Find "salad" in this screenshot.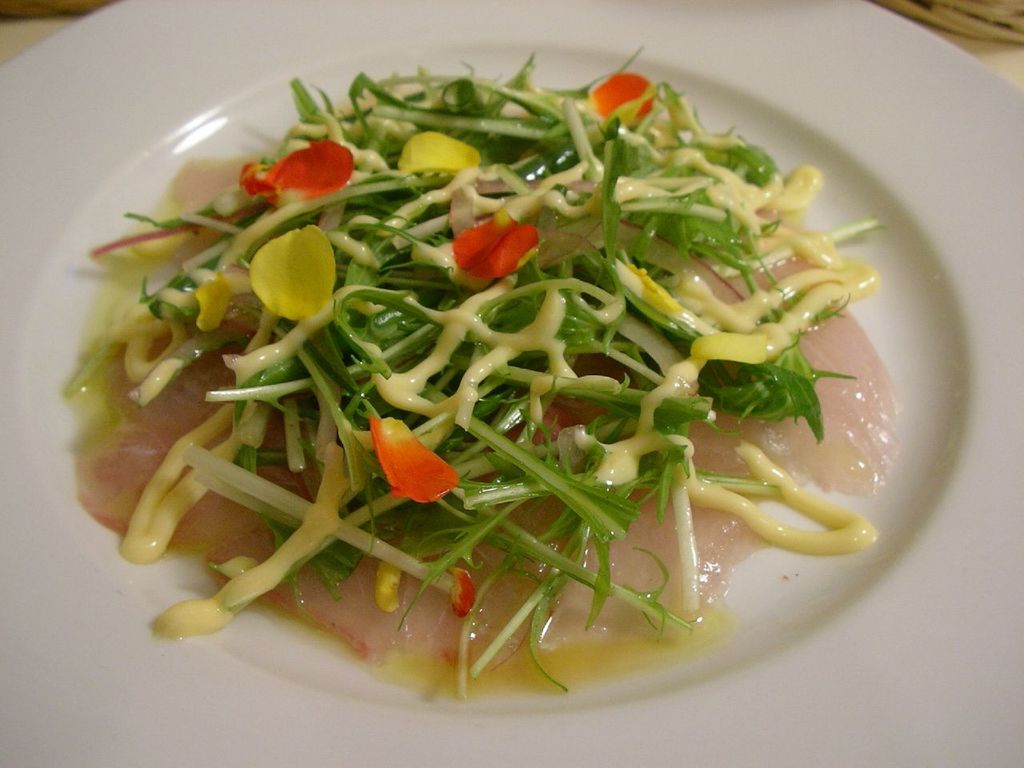
The bounding box for "salad" is 53,40,890,716.
